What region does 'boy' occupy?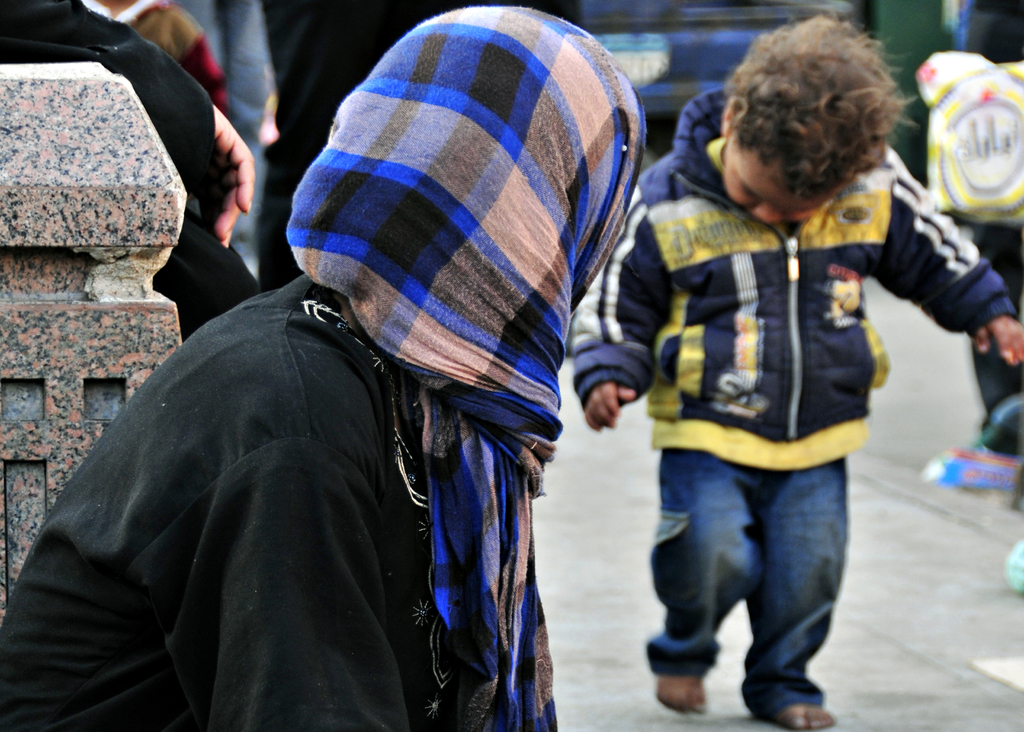
(left=580, top=62, right=971, bottom=697).
